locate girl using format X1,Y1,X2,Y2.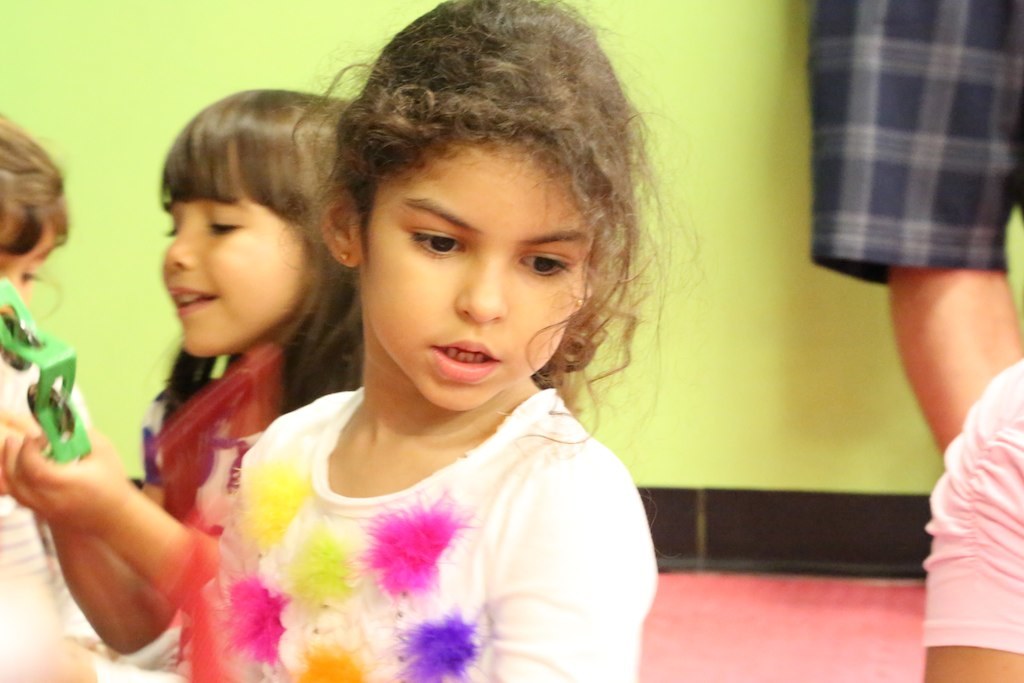
0,0,707,682.
